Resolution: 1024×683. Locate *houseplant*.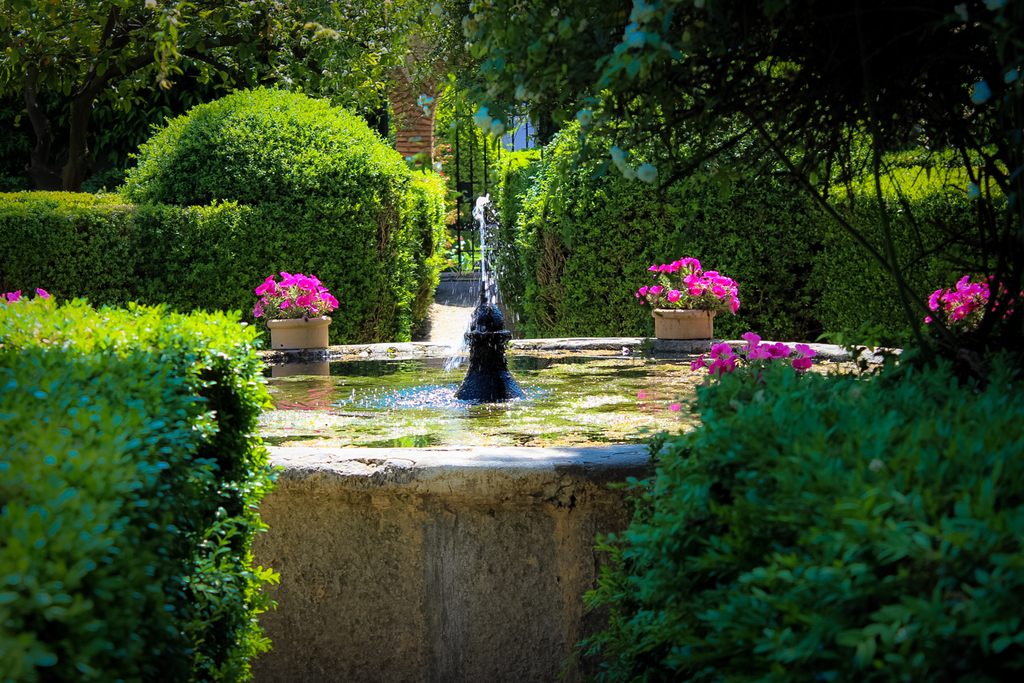
bbox=(248, 262, 351, 359).
